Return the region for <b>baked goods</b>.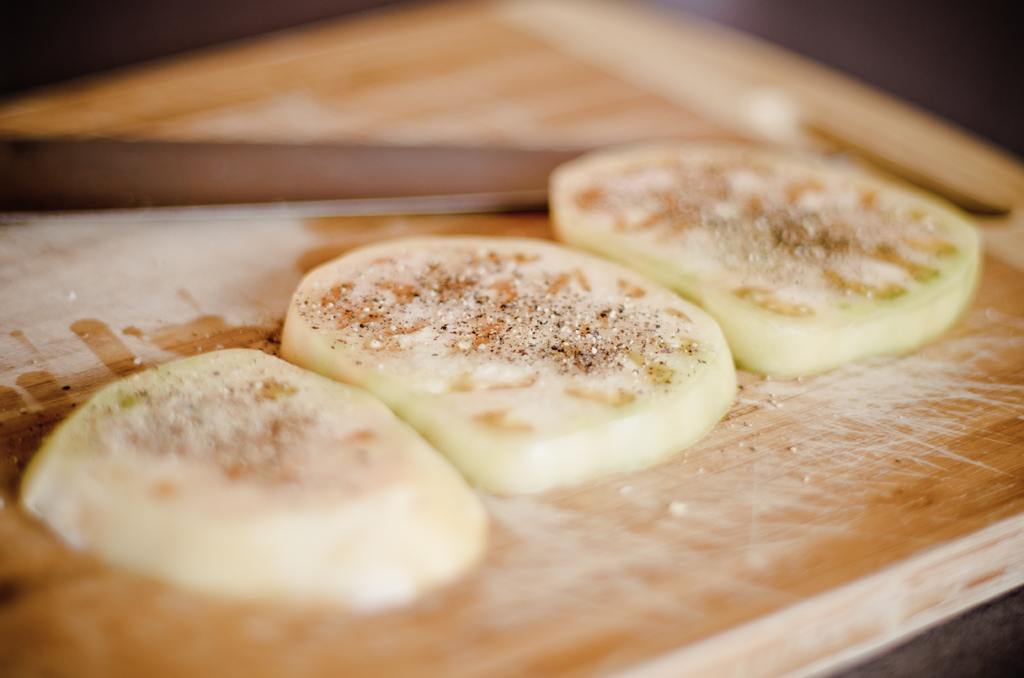
bbox=(548, 138, 982, 378).
